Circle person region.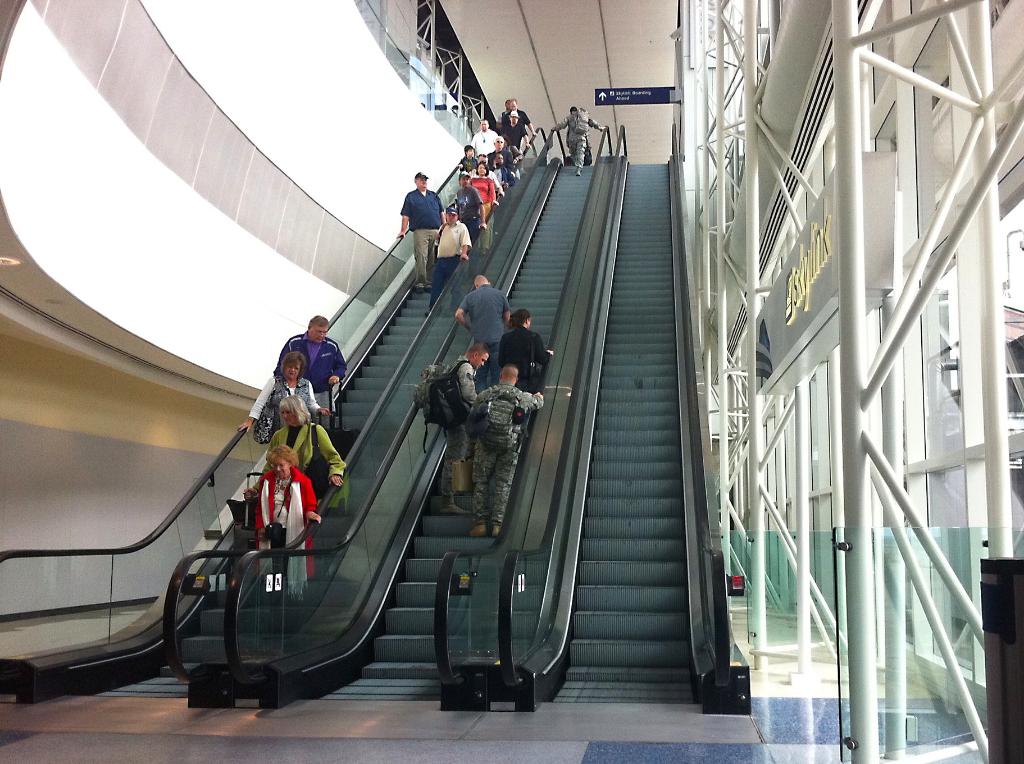
Region: bbox=[255, 446, 324, 610].
